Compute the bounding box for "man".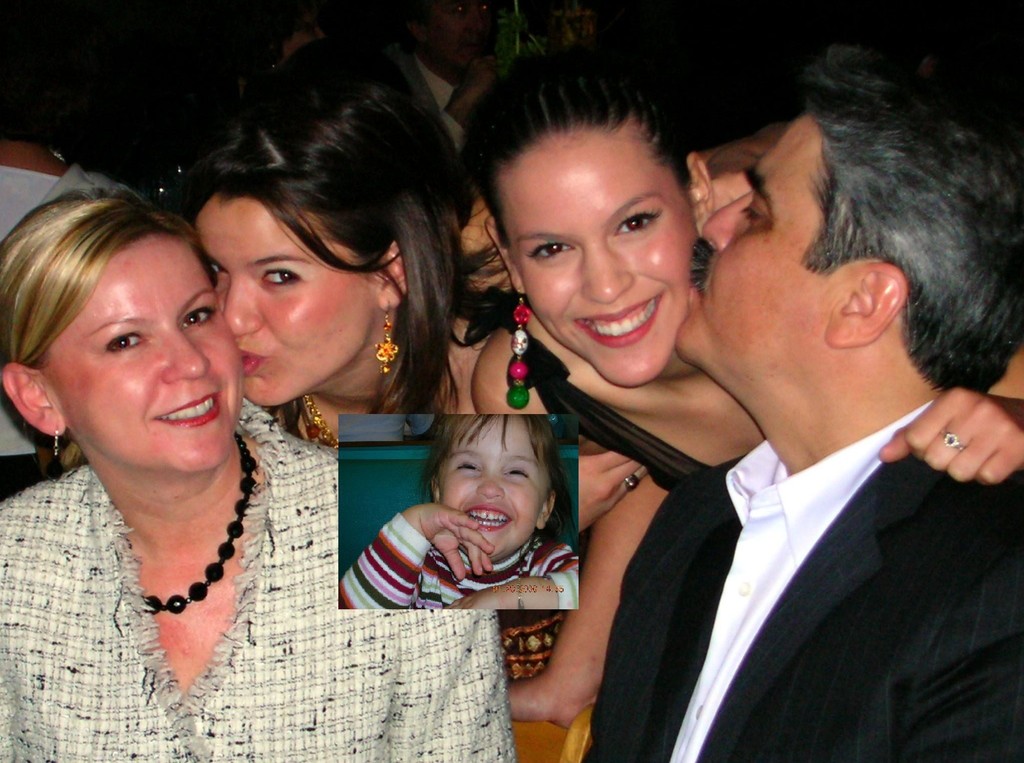
521:76:995:762.
